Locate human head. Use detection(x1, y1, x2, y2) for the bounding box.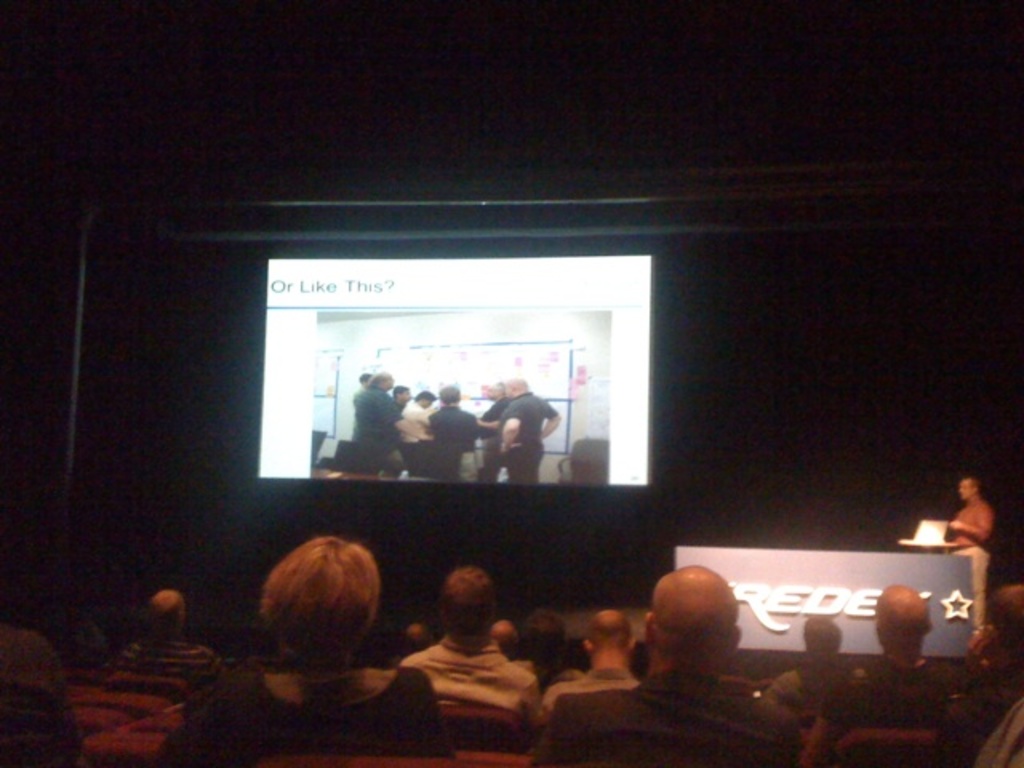
detection(496, 618, 517, 648).
